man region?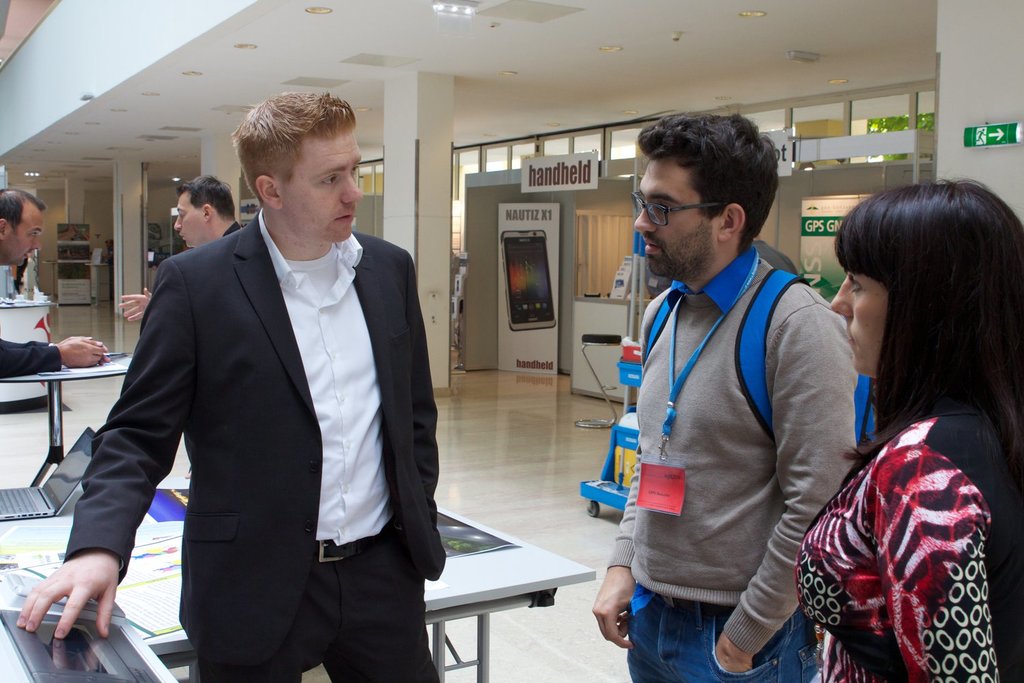
<box>0,187,111,382</box>
